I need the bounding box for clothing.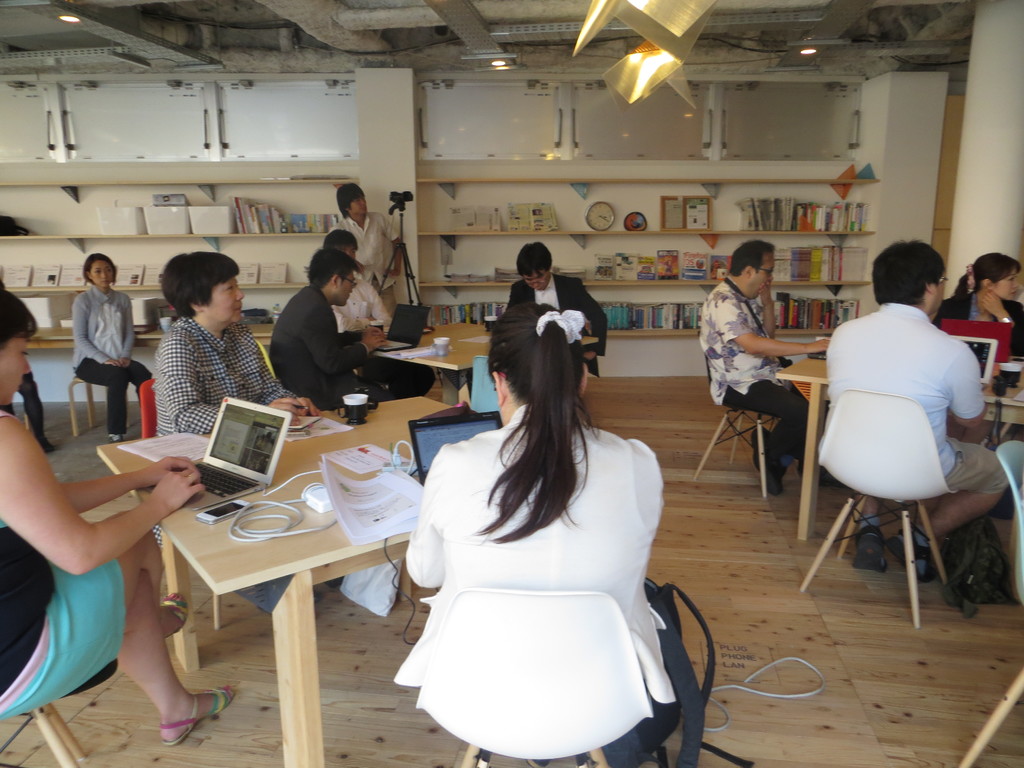
Here it is: select_region(819, 297, 1010, 497).
